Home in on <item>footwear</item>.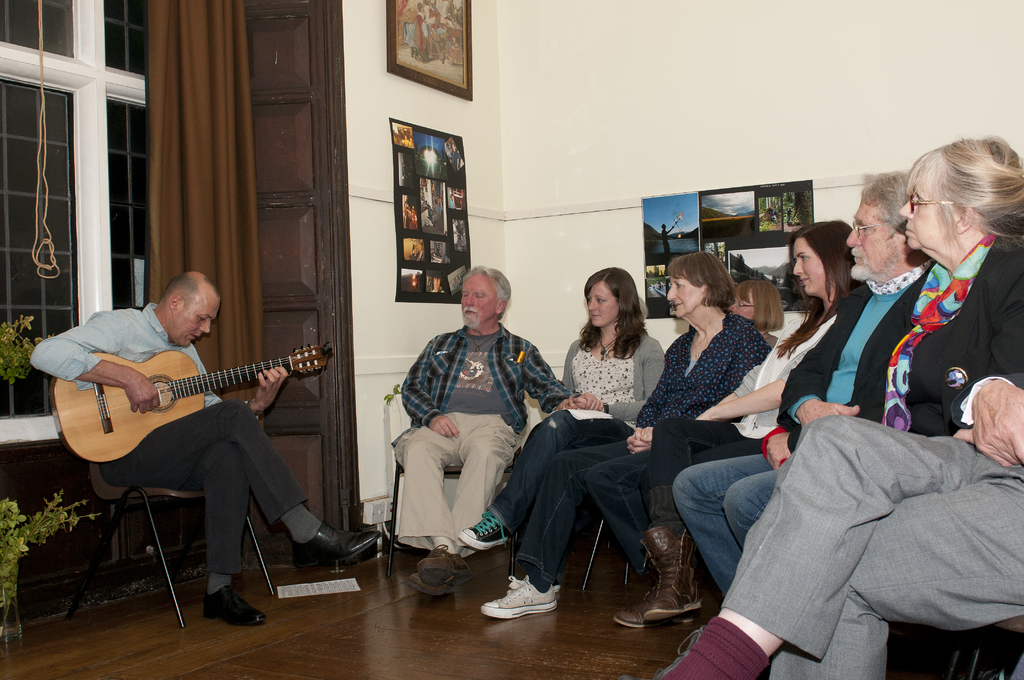
Homed in at (left=616, top=599, right=688, bottom=625).
